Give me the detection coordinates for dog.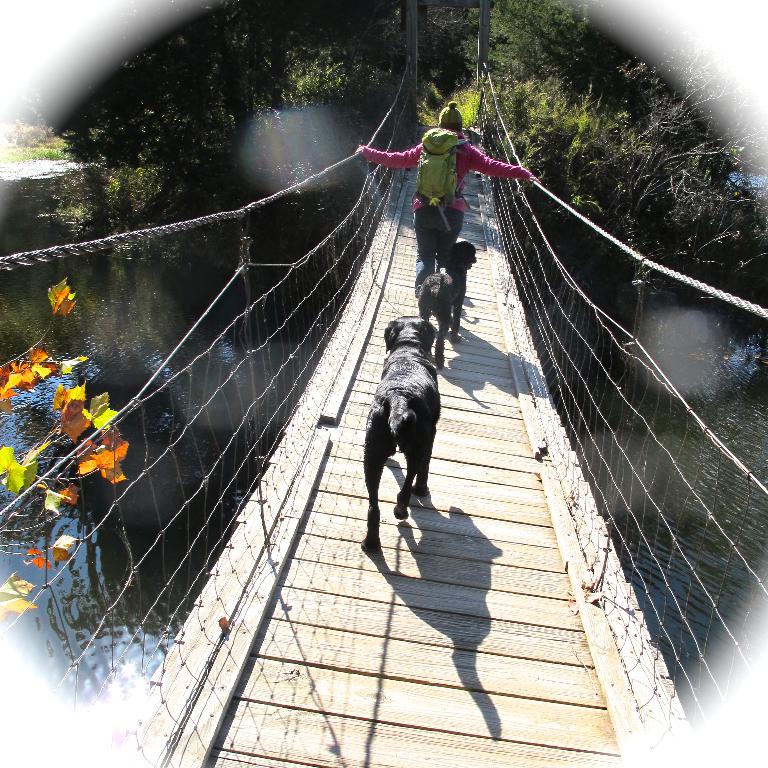
[x1=364, y1=317, x2=438, y2=552].
